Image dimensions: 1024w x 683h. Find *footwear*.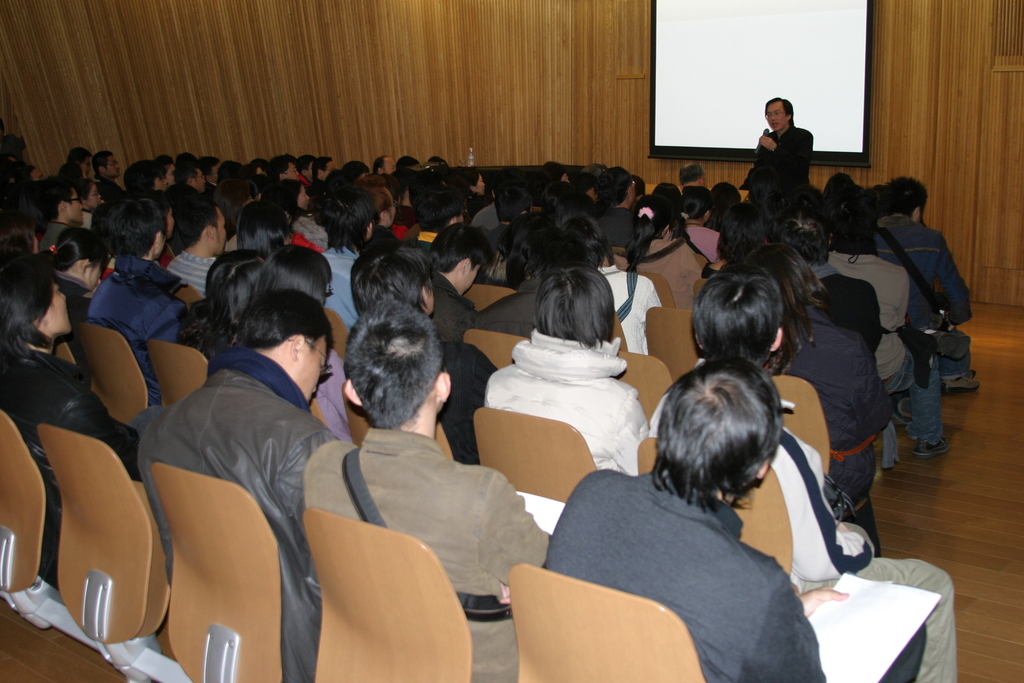
rect(913, 431, 951, 456).
